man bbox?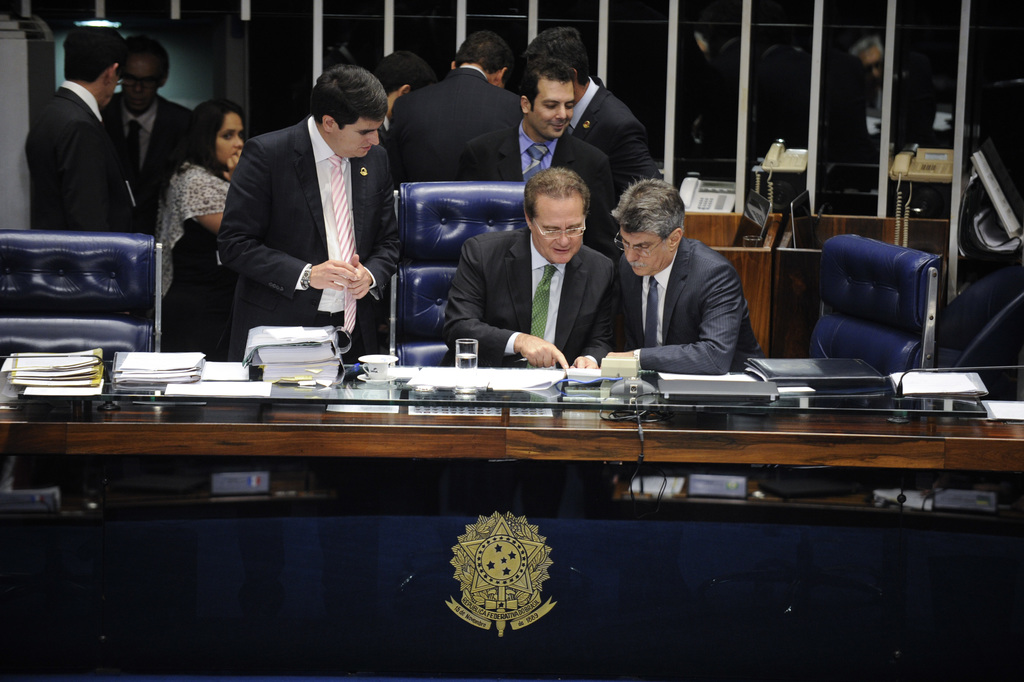
l=437, t=169, r=615, b=373
